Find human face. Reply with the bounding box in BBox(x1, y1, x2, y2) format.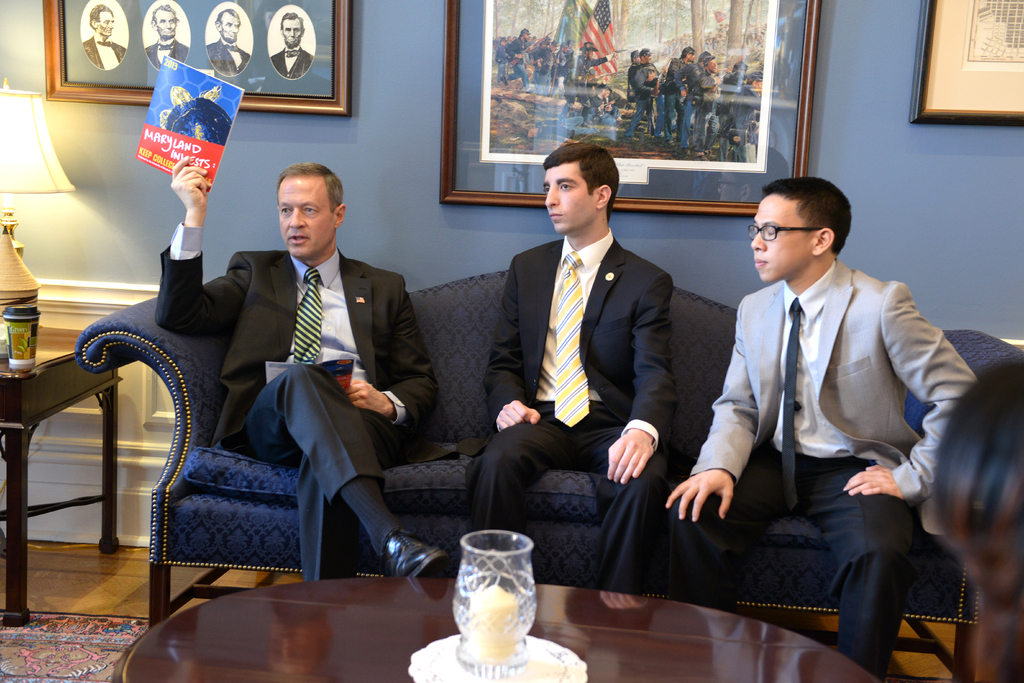
BBox(547, 165, 595, 230).
